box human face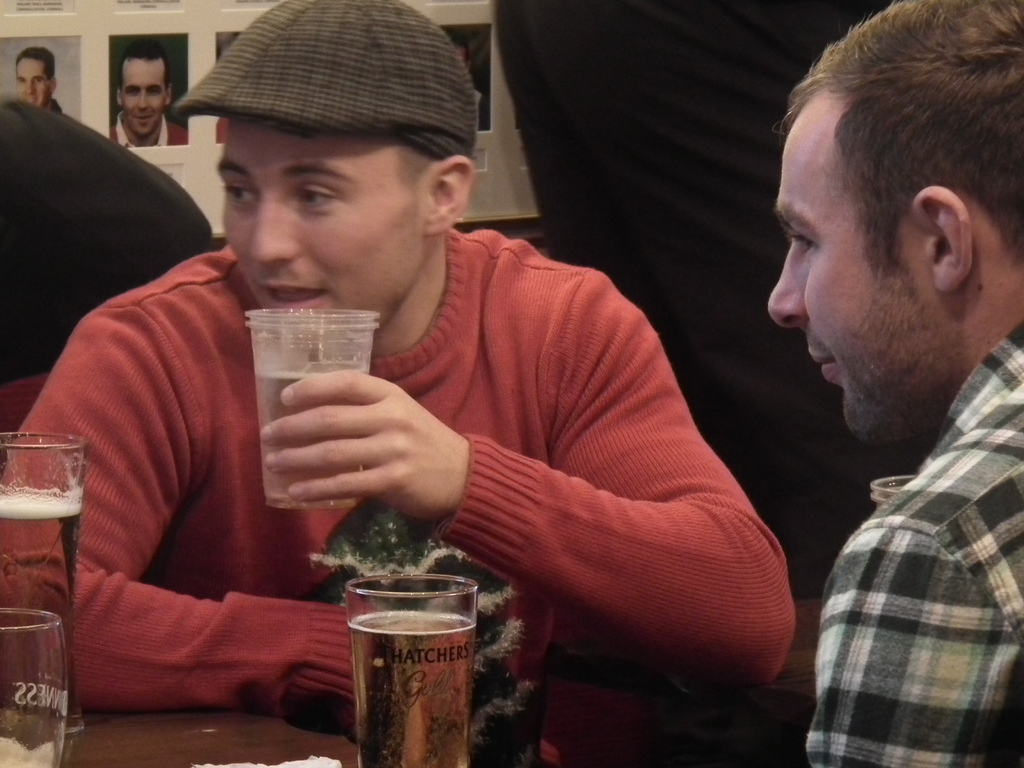
bbox=(763, 106, 981, 446)
